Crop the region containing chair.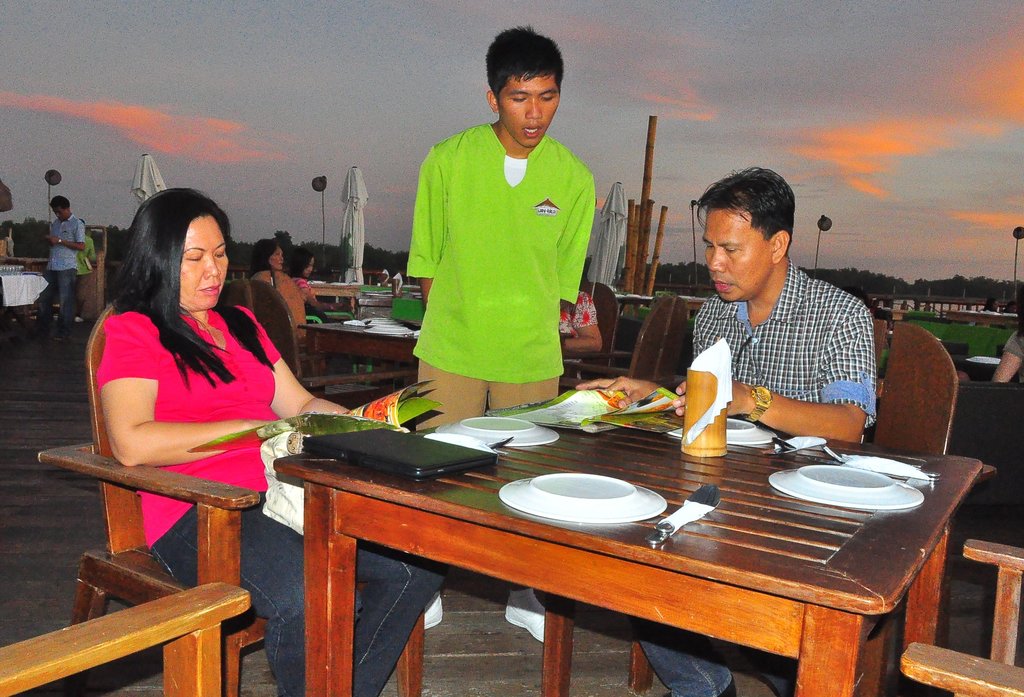
Crop region: (x1=31, y1=291, x2=429, y2=696).
